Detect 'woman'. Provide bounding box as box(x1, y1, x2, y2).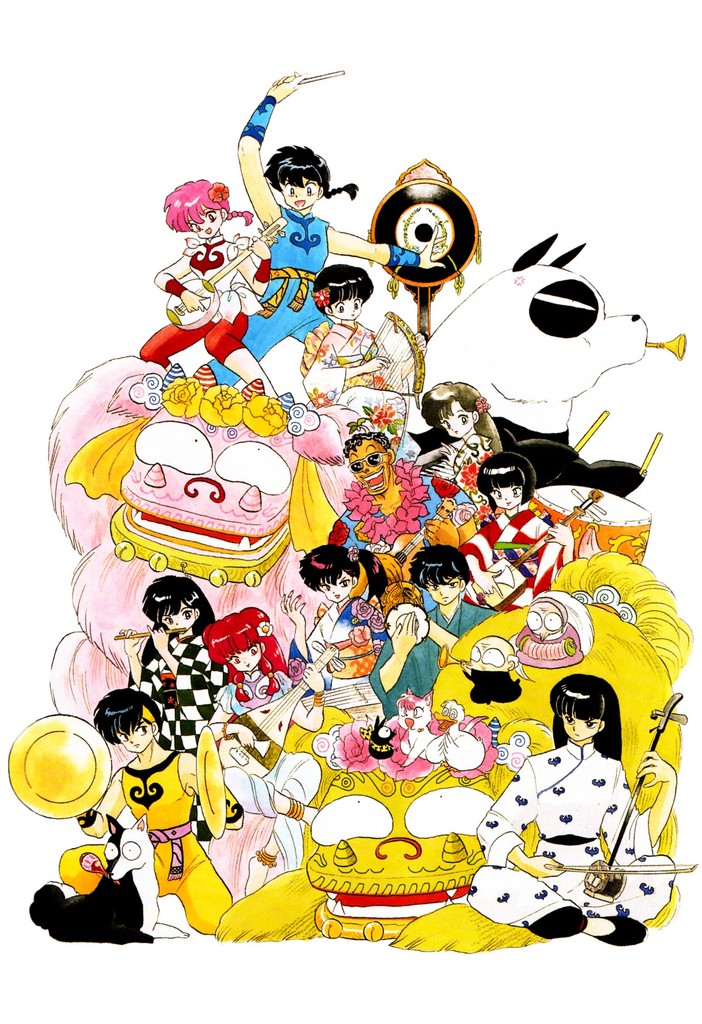
box(145, 173, 276, 397).
